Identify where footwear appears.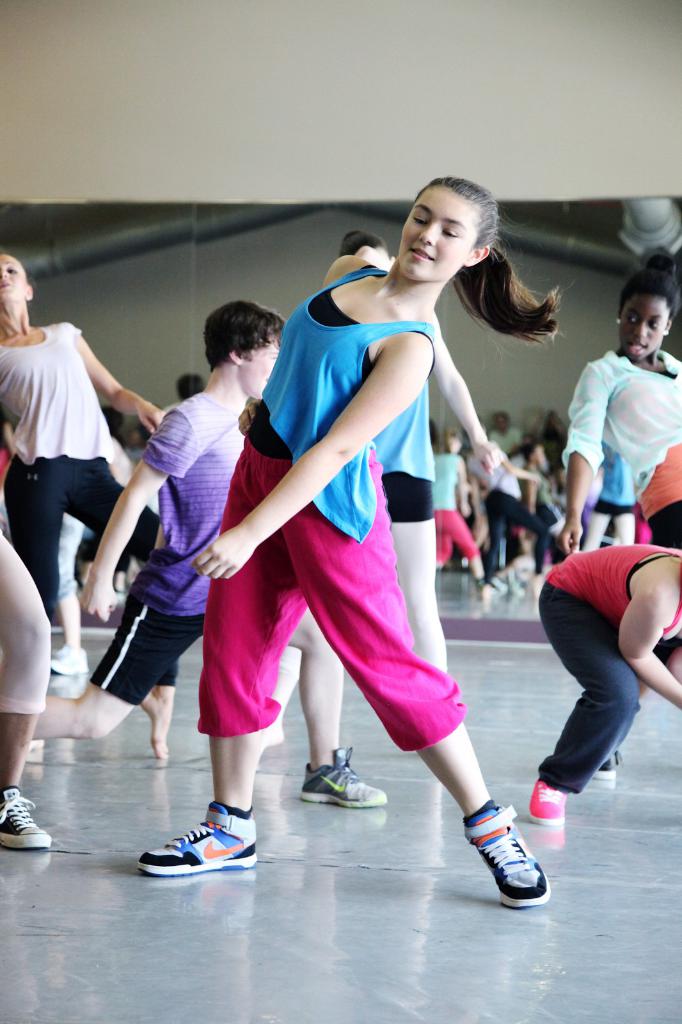
Appears at box(470, 808, 553, 906).
